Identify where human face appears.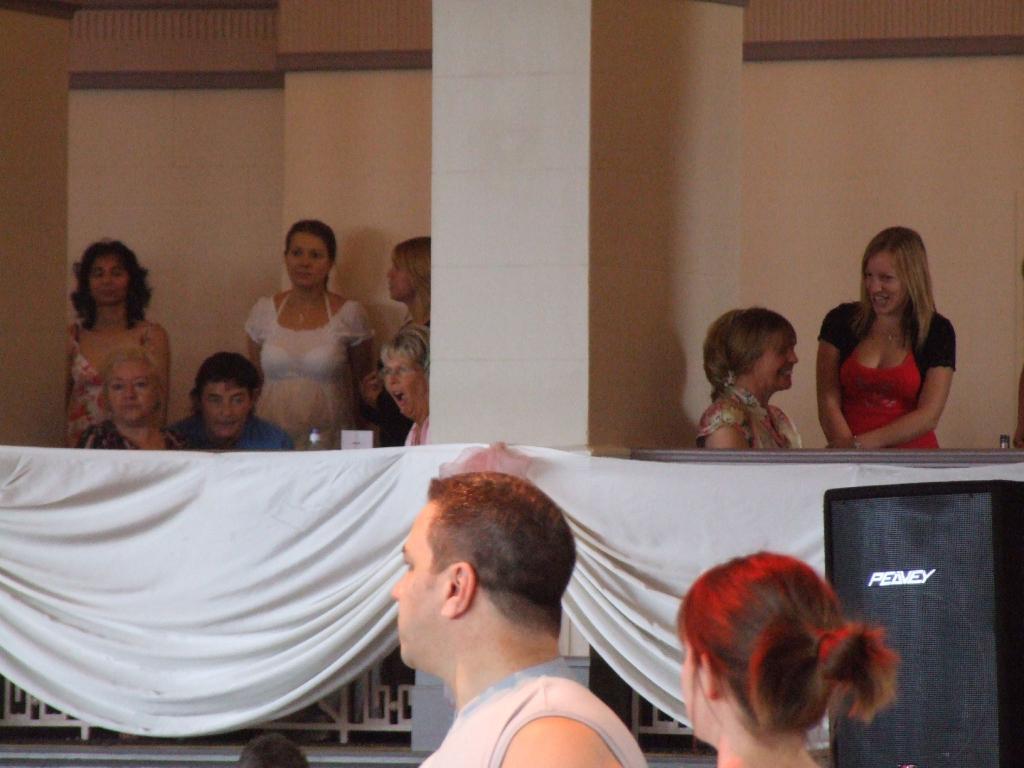
Appears at crop(284, 231, 329, 285).
